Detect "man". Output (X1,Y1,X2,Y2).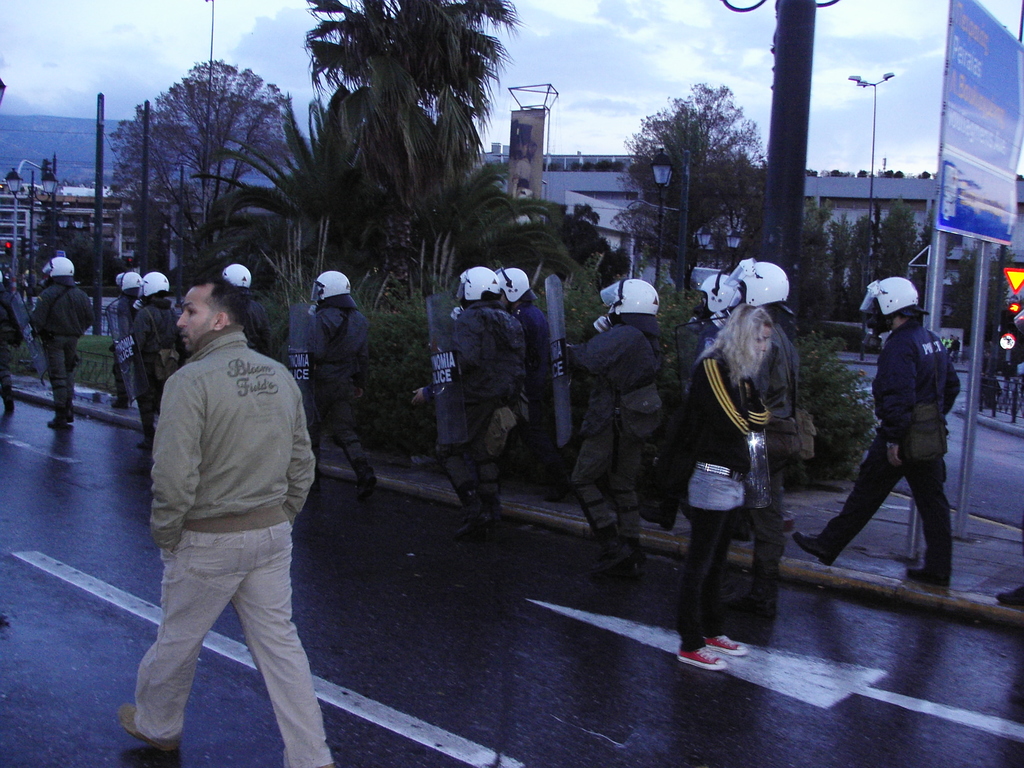
(106,263,147,419).
